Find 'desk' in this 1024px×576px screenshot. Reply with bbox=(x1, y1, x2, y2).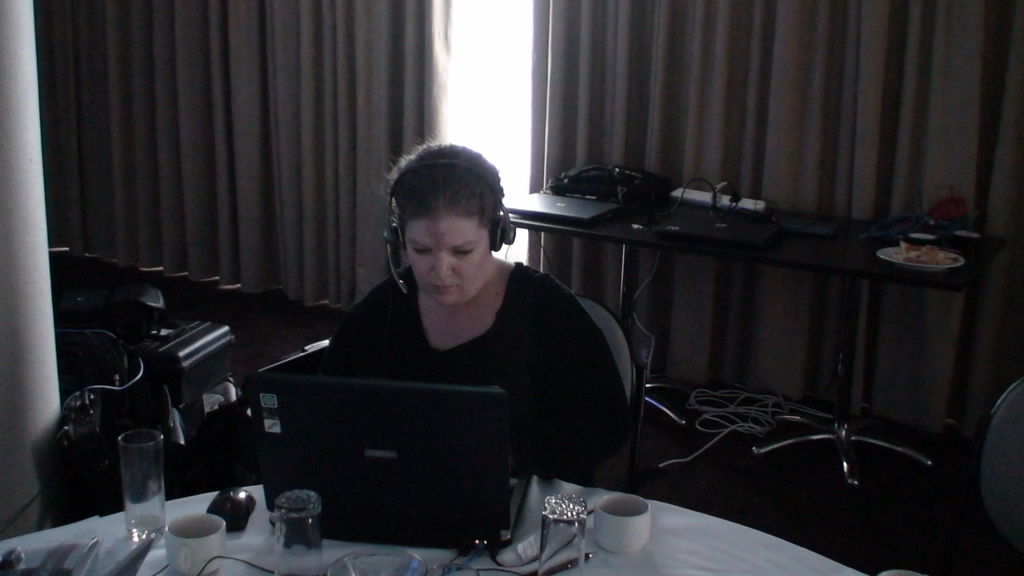
bbox=(506, 170, 971, 484).
